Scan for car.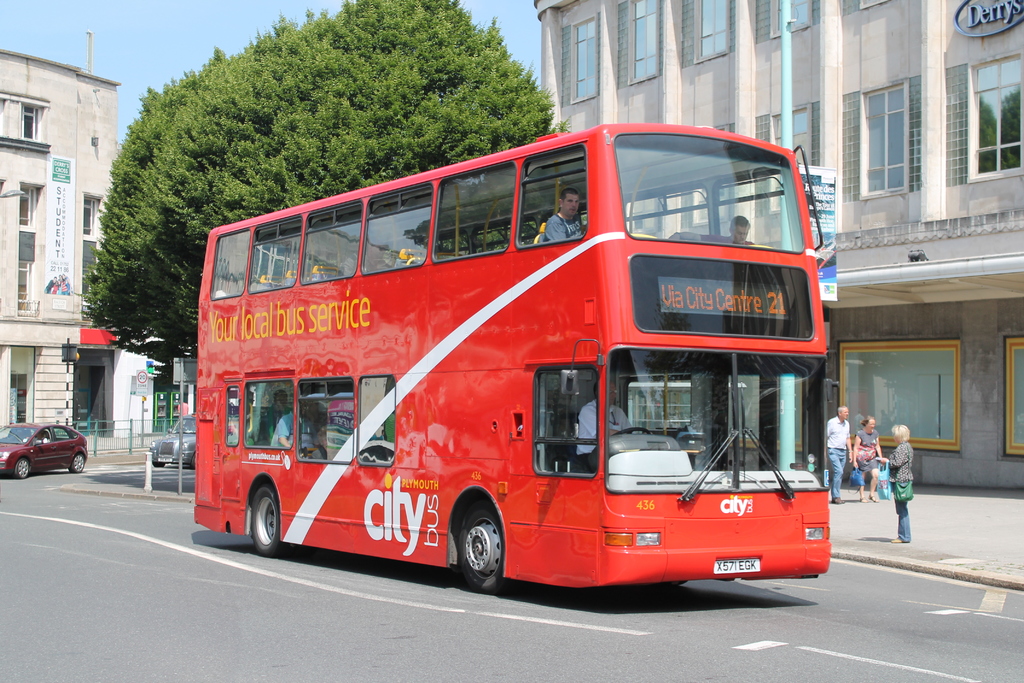
Scan result: region(148, 415, 194, 467).
